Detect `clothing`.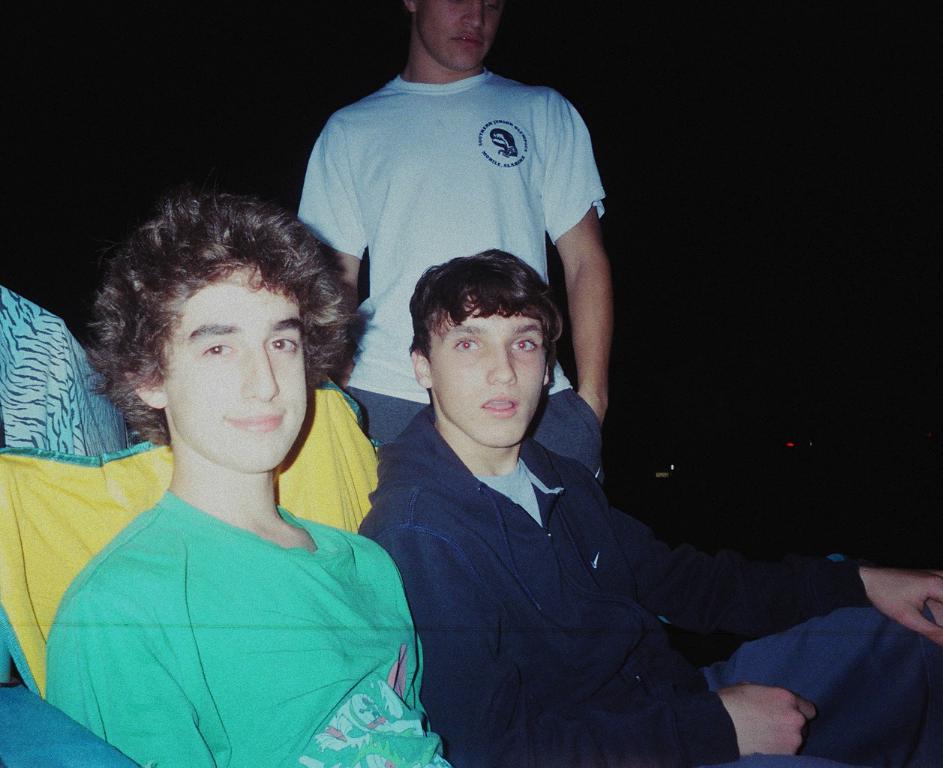
Detected at 293/70/604/482.
